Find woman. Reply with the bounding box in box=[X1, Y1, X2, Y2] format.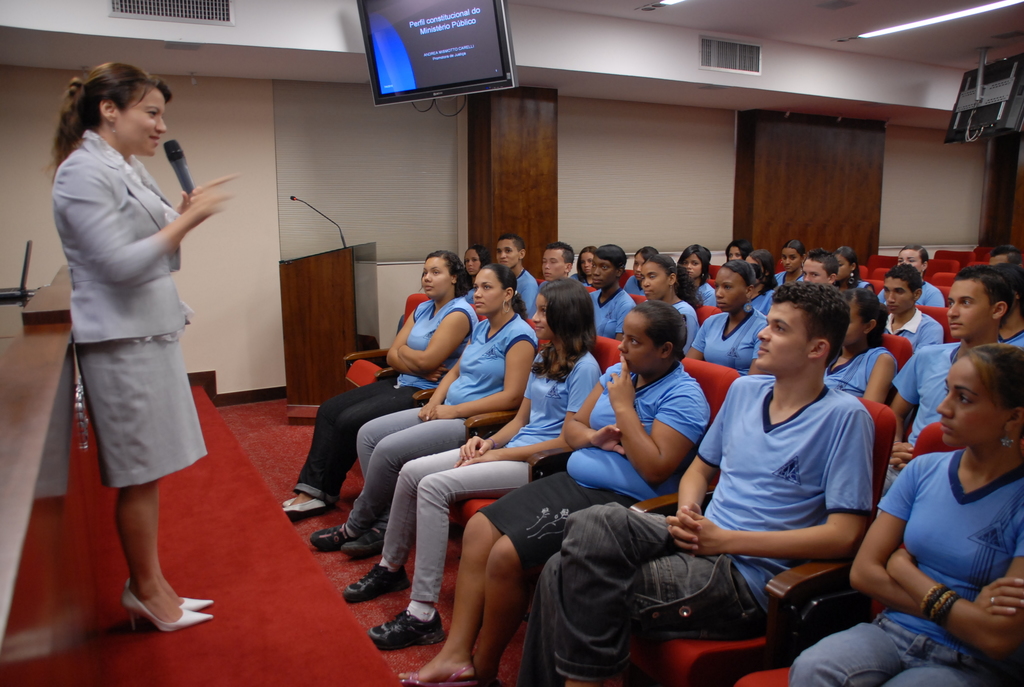
box=[813, 292, 902, 418].
